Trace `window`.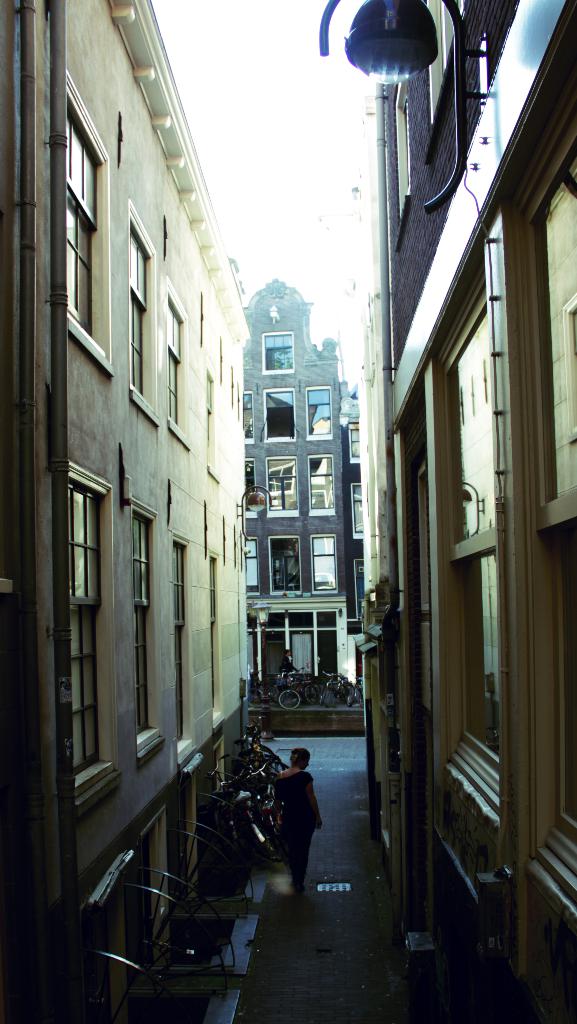
Traced to <box>265,454,305,522</box>.
